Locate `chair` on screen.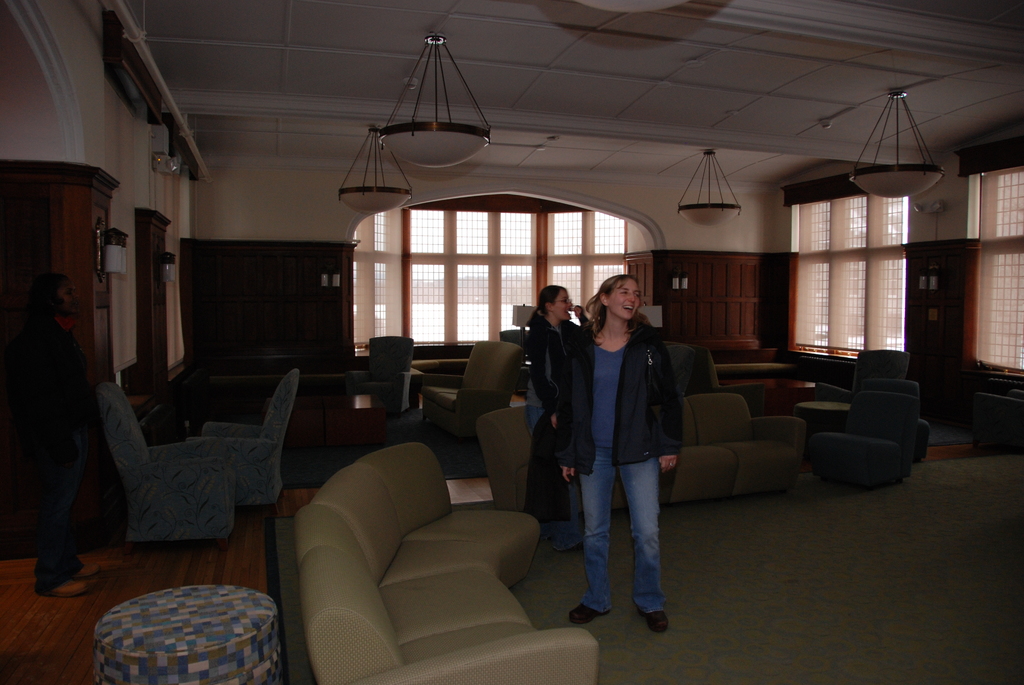
On screen at 811/381/924/491.
